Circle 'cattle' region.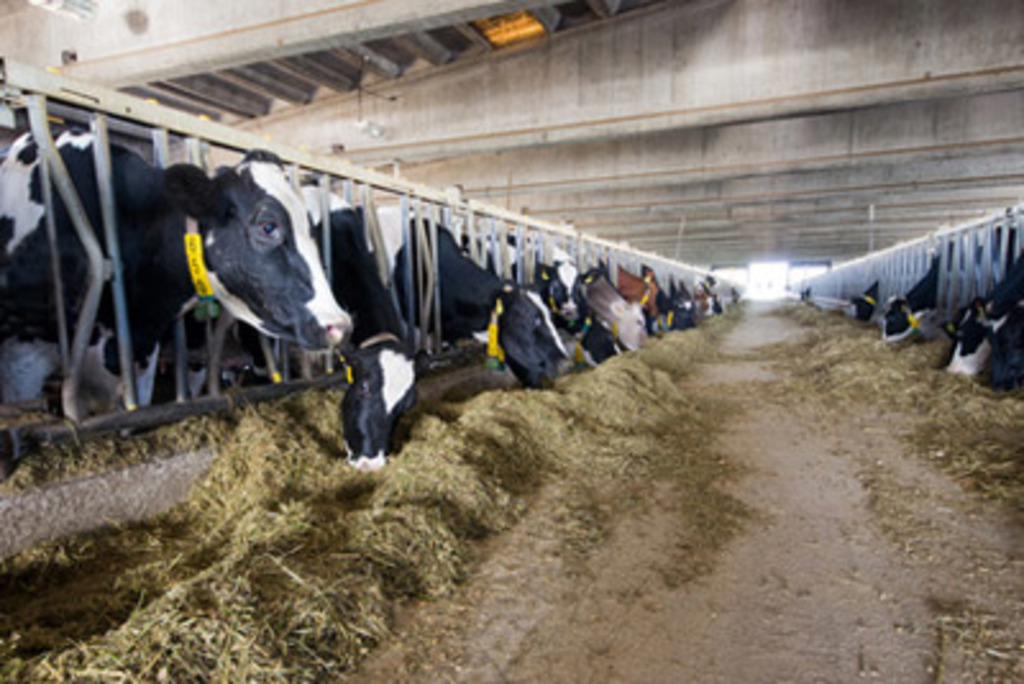
Region: (left=0, top=120, right=356, bottom=423).
